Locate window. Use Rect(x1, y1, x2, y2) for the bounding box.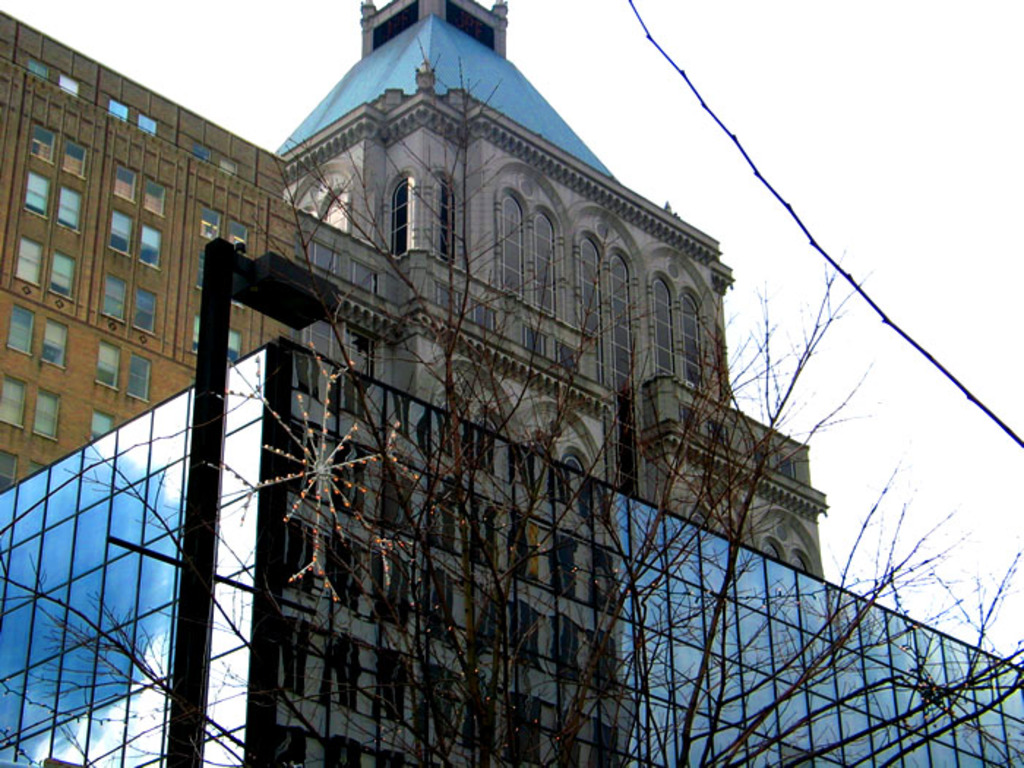
Rect(31, 56, 56, 85).
